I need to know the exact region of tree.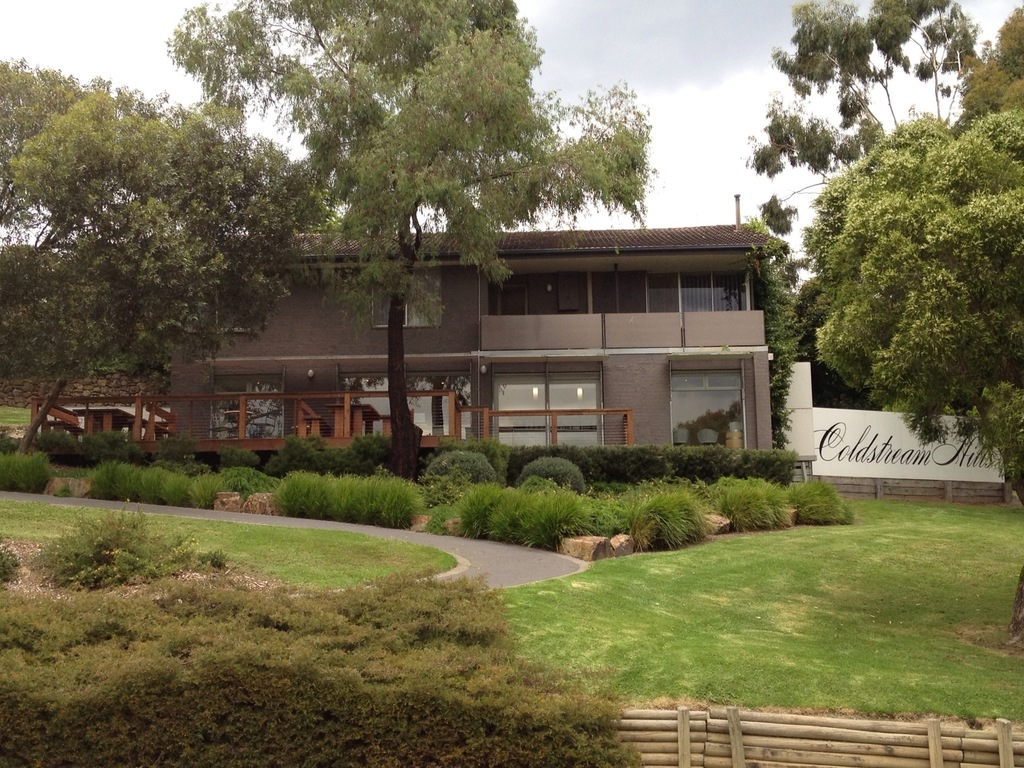
Region: (x1=165, y1=0, x2=661, y2=486).
